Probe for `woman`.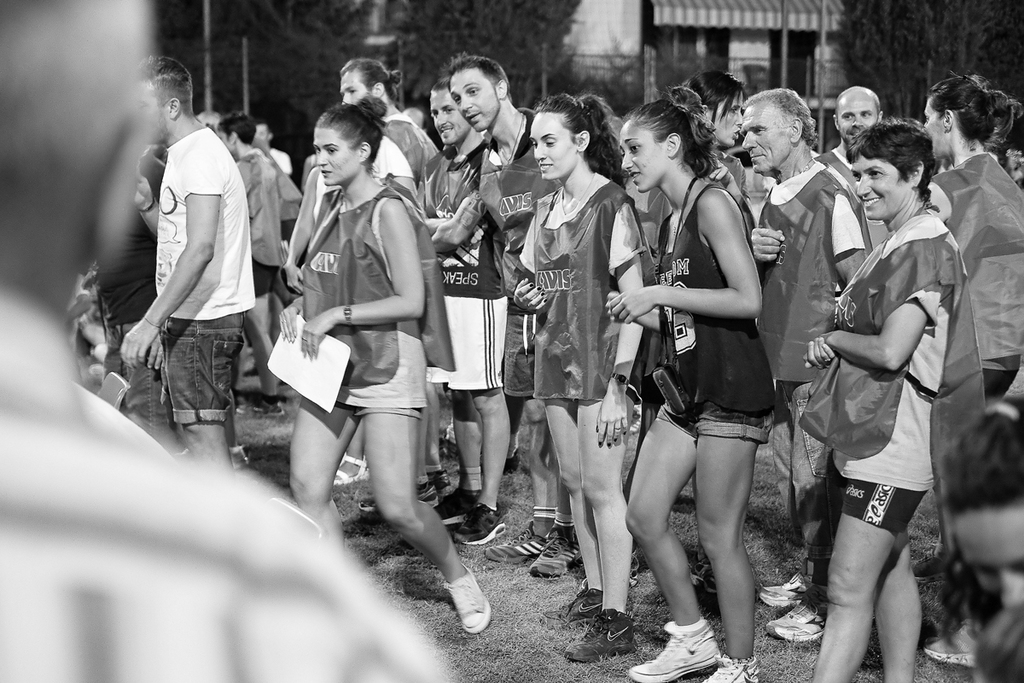
Probe result: Rect(607, 96, 799, 656).
